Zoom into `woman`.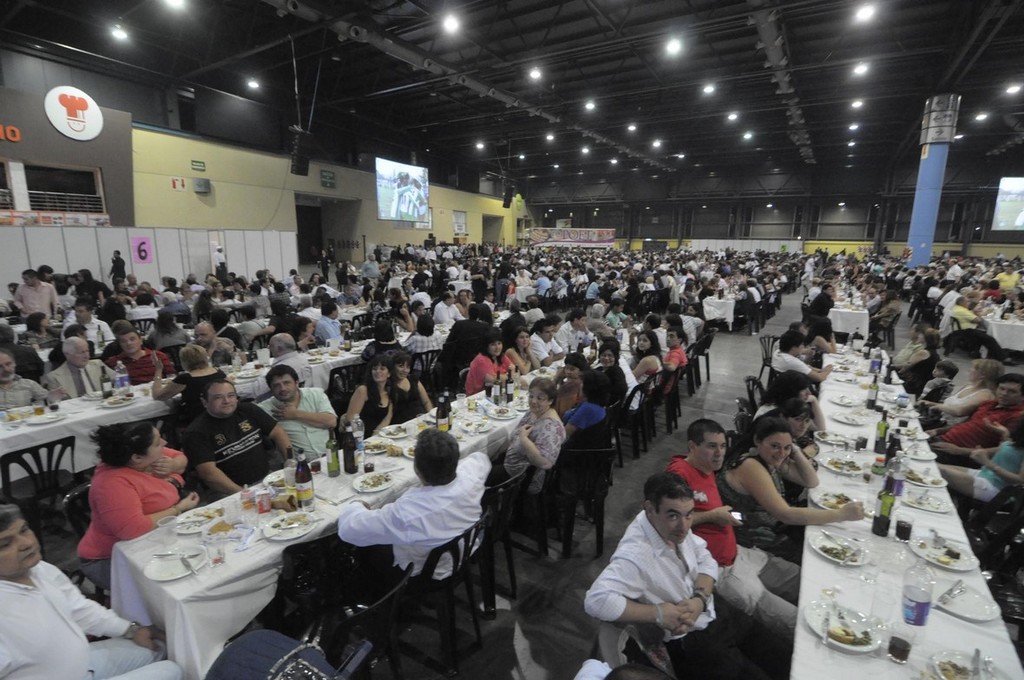
Zoom target: [626,329,667,397].
